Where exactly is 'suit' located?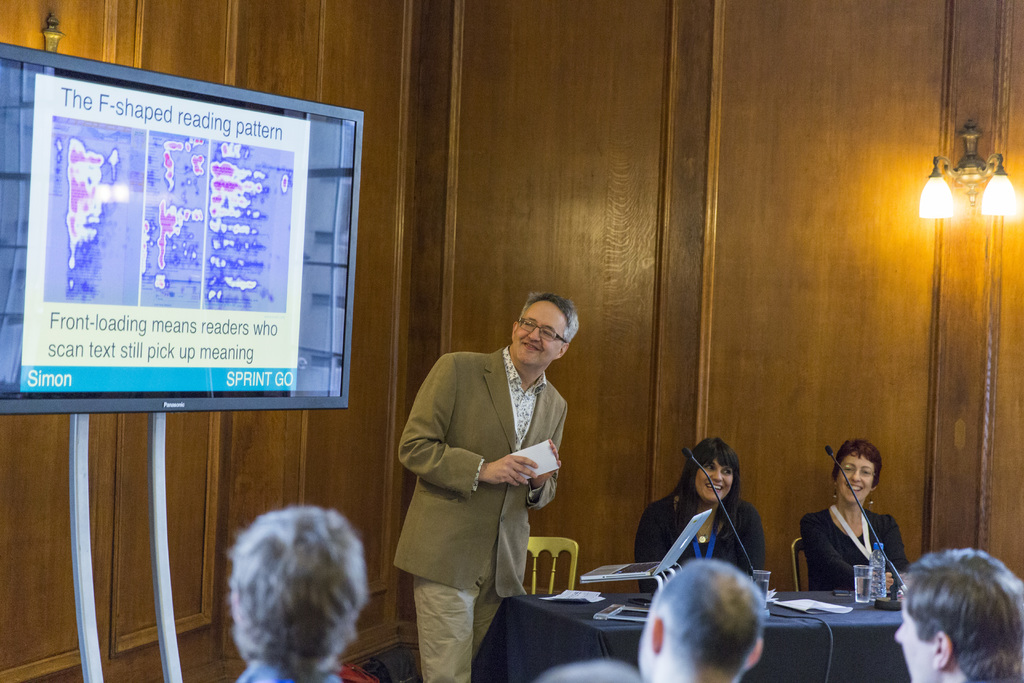
Its bounding box is l=397, t=350, r=572, b=682.
